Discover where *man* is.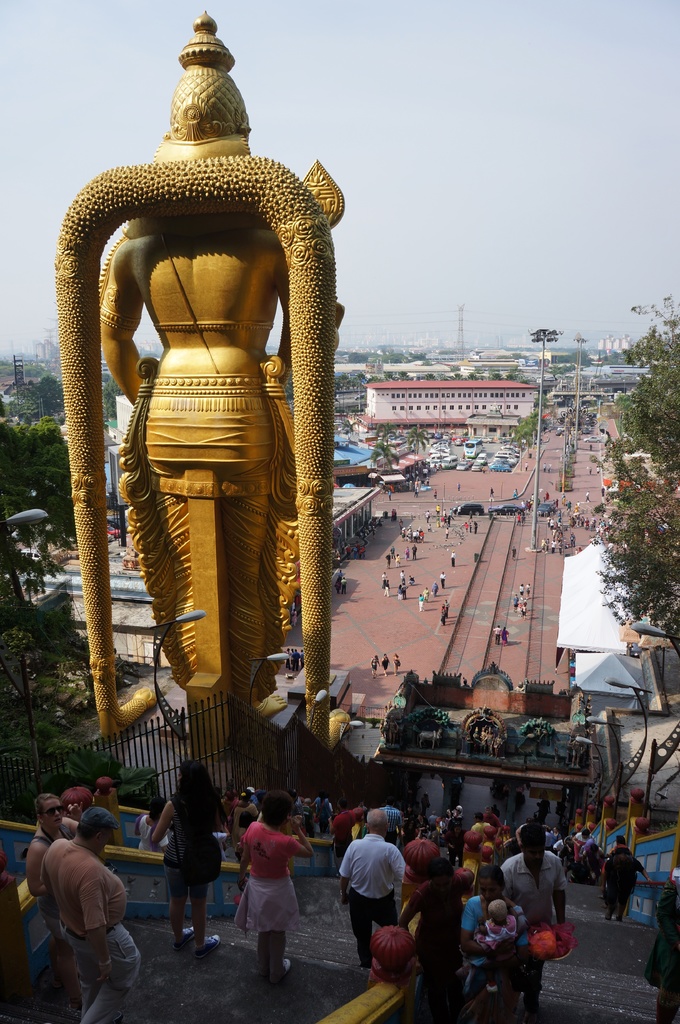
Discovered at [385,488,390,499].
